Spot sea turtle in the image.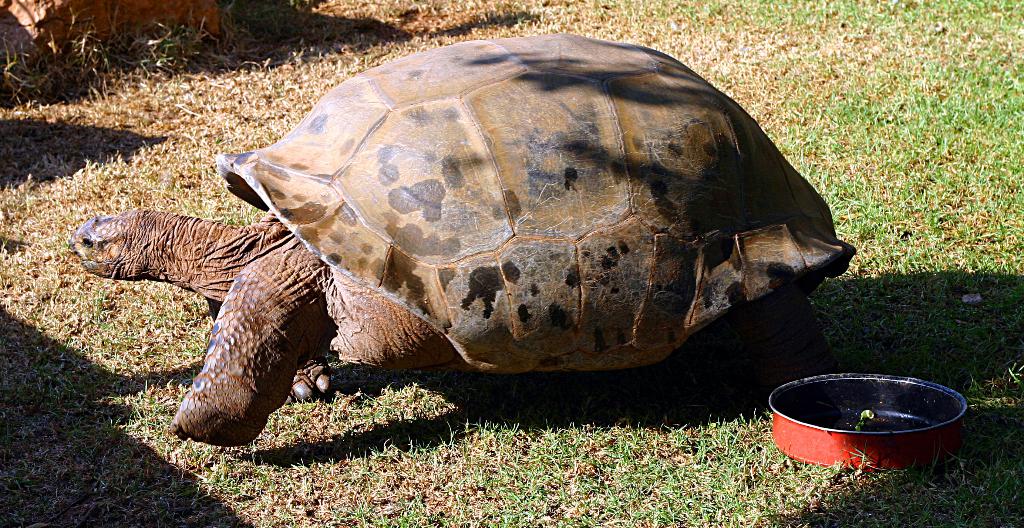
sea turtle found at l=72, t=36, r=860, b=443.
